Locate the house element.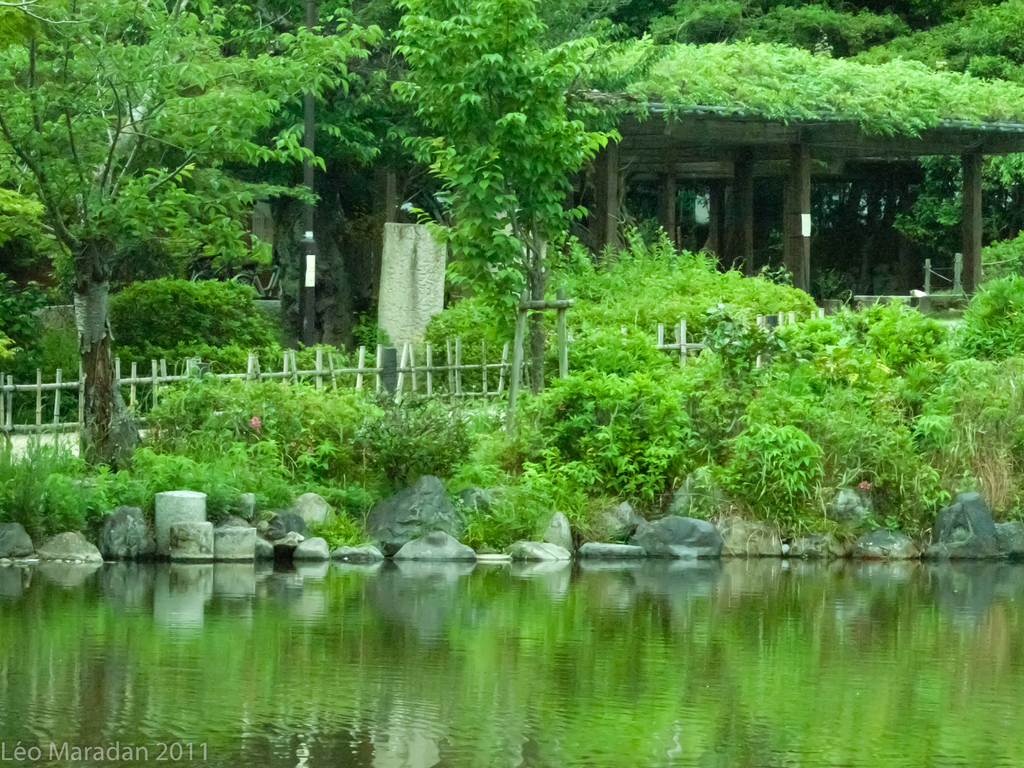
Element bbox: (left=477, top=74, right=1011, bottom=314).
